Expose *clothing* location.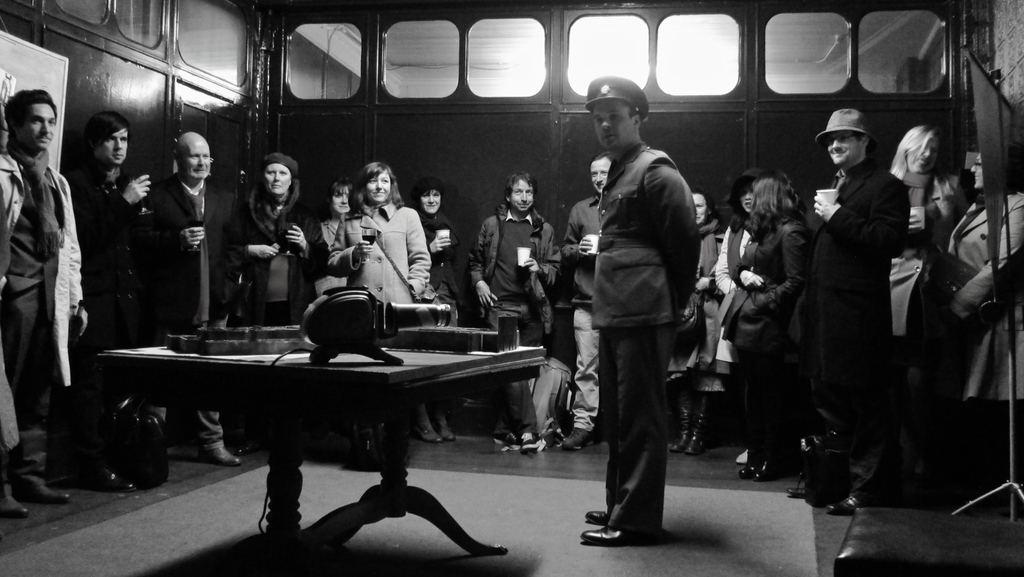
Exposed at (73, 168, 154, 417).
